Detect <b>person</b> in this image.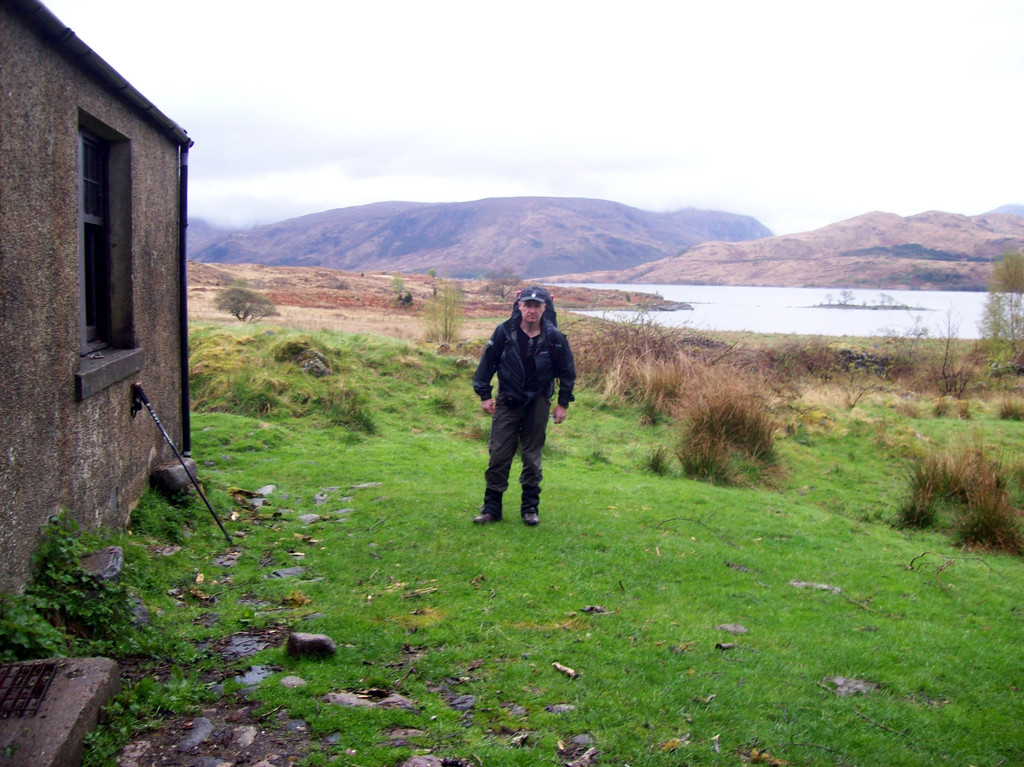
Detection: select_region(468, 288, 577, 528).
